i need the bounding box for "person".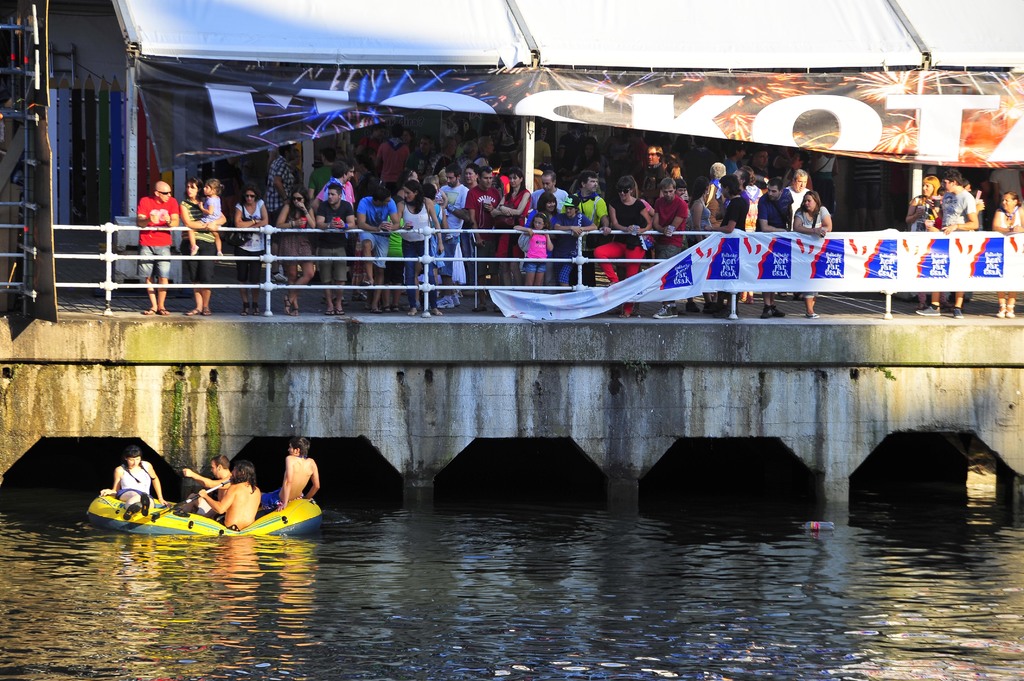
Here it is: 985, 186, 1023, 324.
